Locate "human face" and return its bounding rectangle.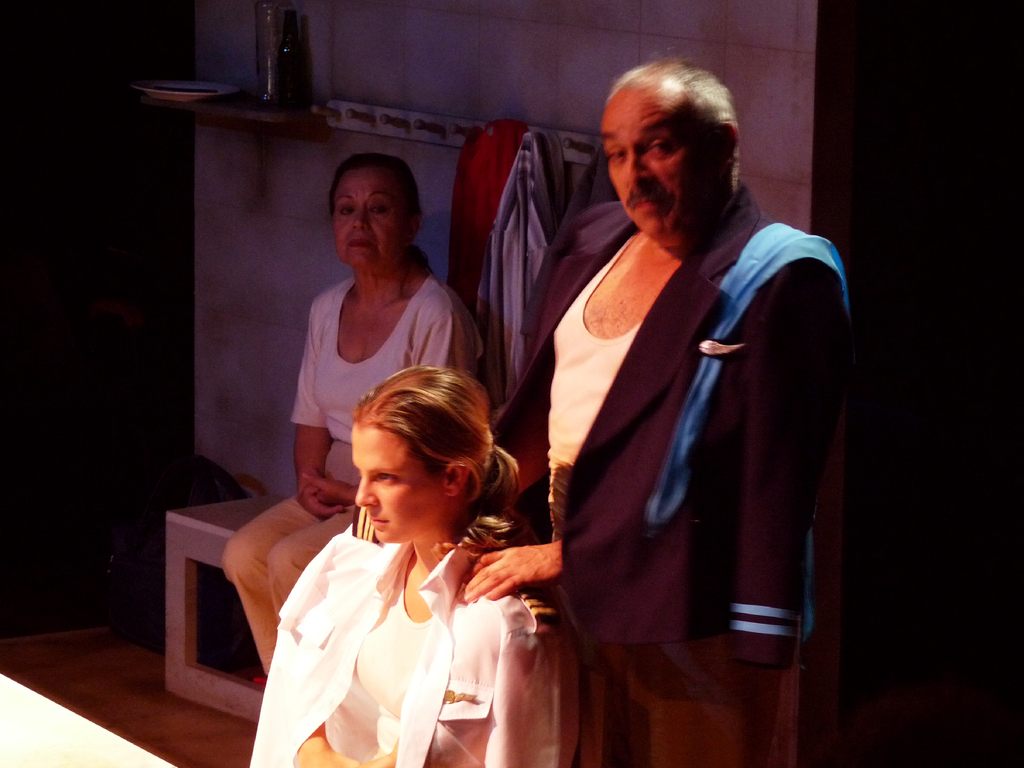
{"x1": 335, "y1": 172, "x2": 413, "y2": 266}.
